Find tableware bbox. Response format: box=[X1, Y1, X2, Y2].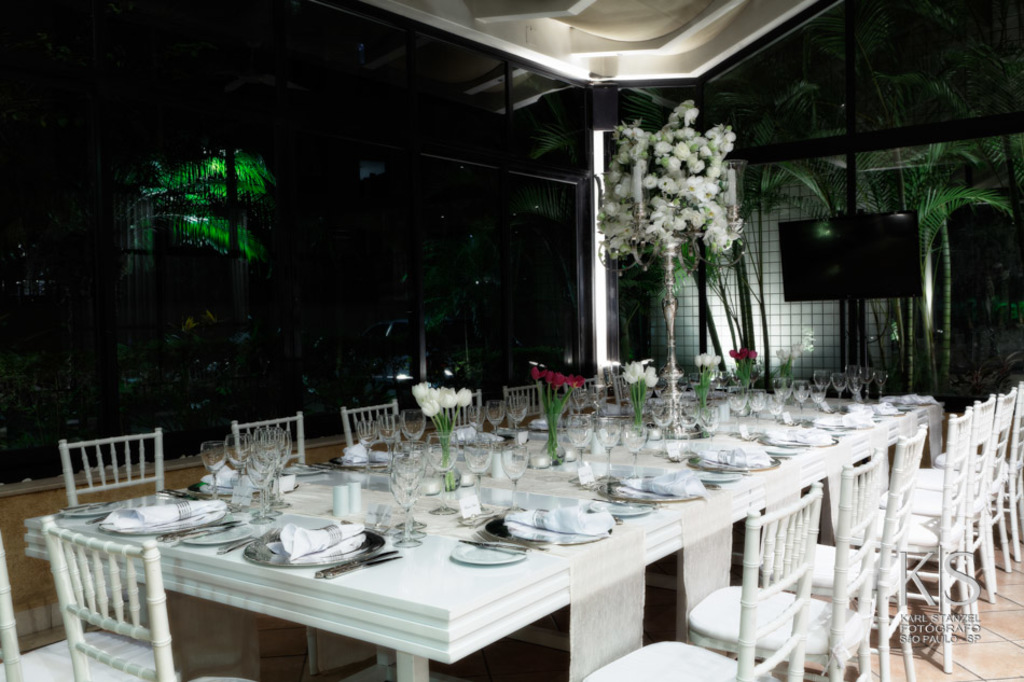
box=[233, 428, 250, 479].
